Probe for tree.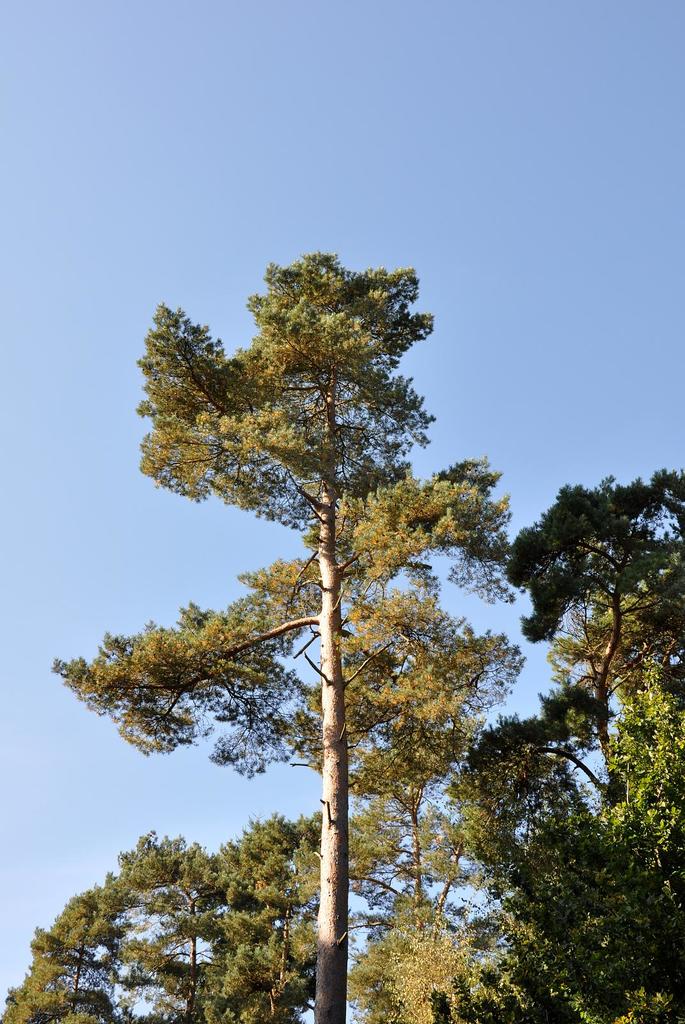
Probe result: bbox(337, 848, 508, 1023).
